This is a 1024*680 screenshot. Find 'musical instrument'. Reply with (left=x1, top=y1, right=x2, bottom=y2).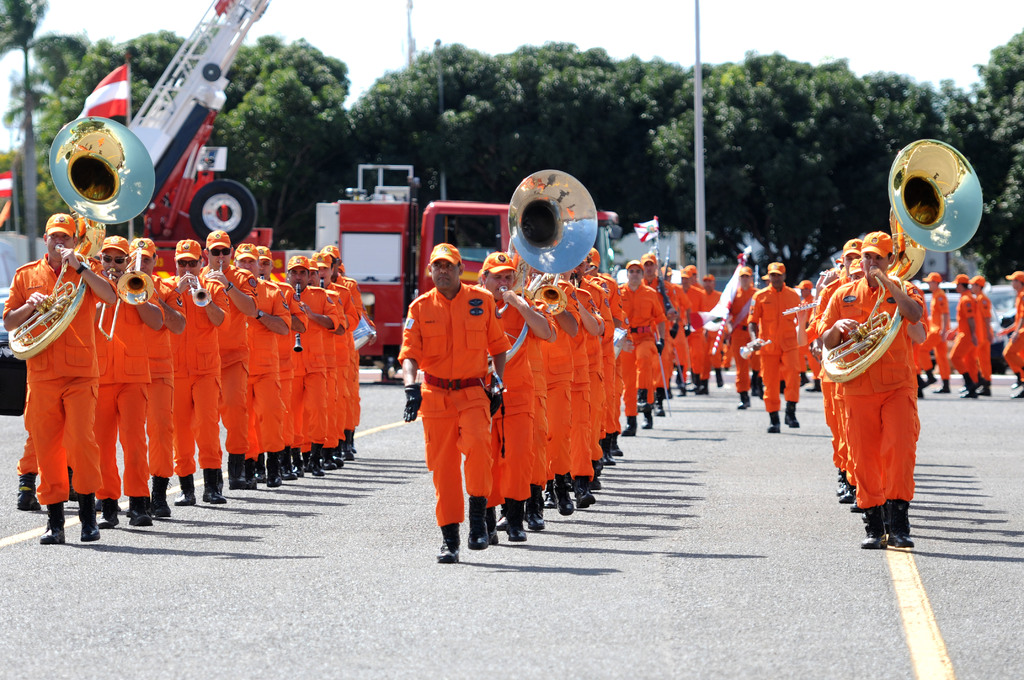
(left=289, top=281, right=308, bottom=352).
